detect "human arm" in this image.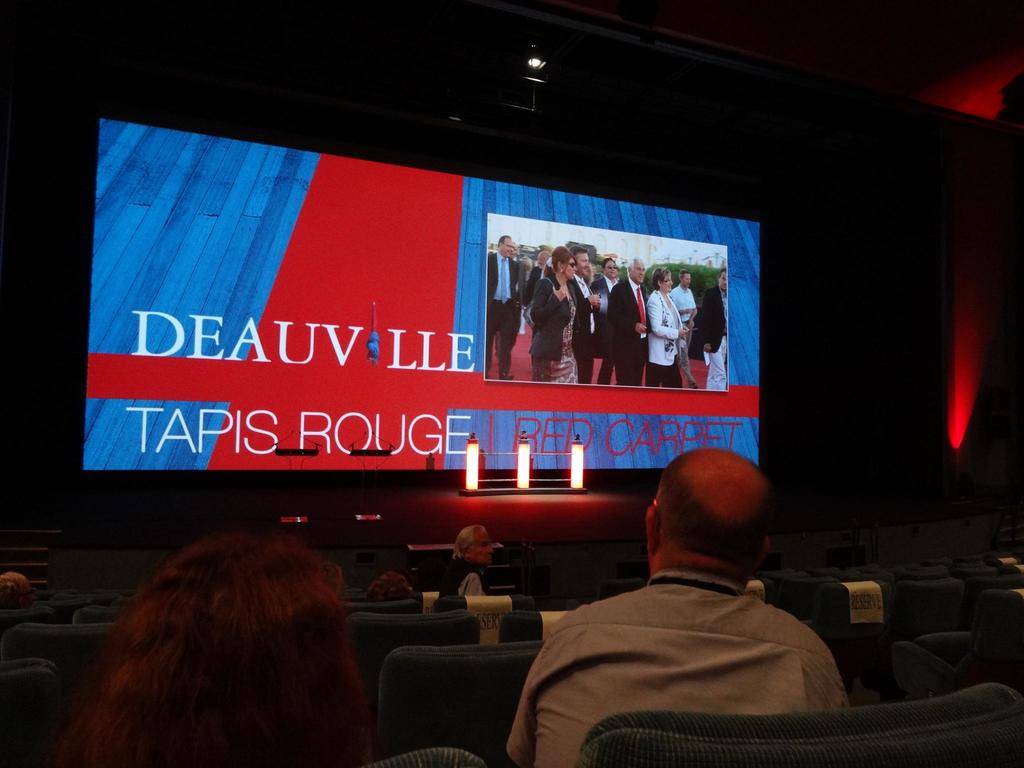
Detection: detection(689, 291, 701, 335).
